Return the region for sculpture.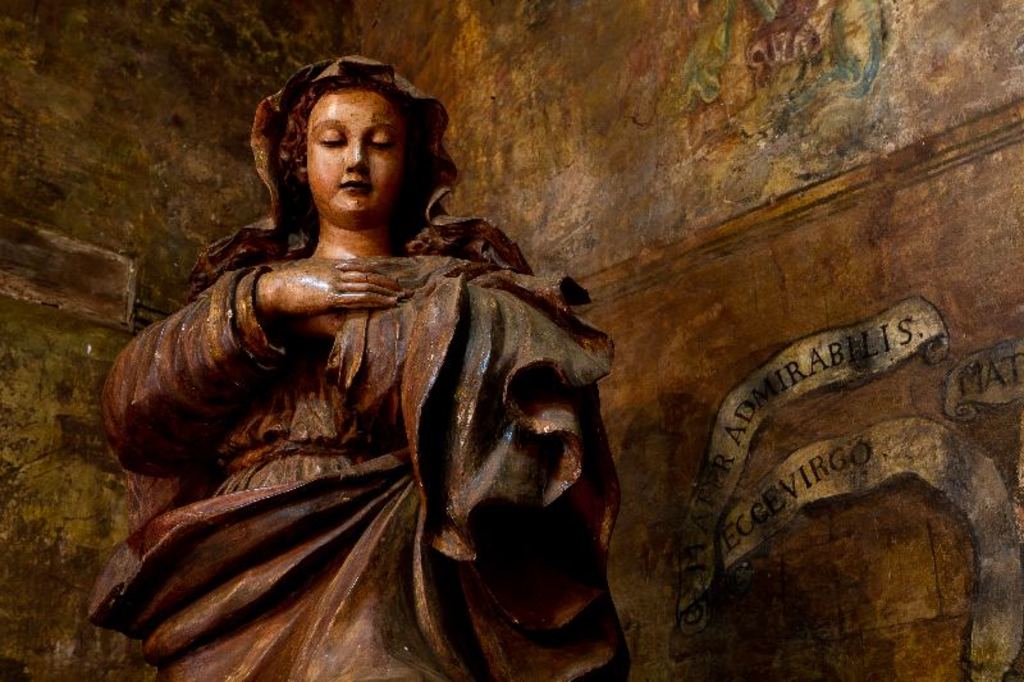
[x1=74, y1=73, x2=621, y2=663].
